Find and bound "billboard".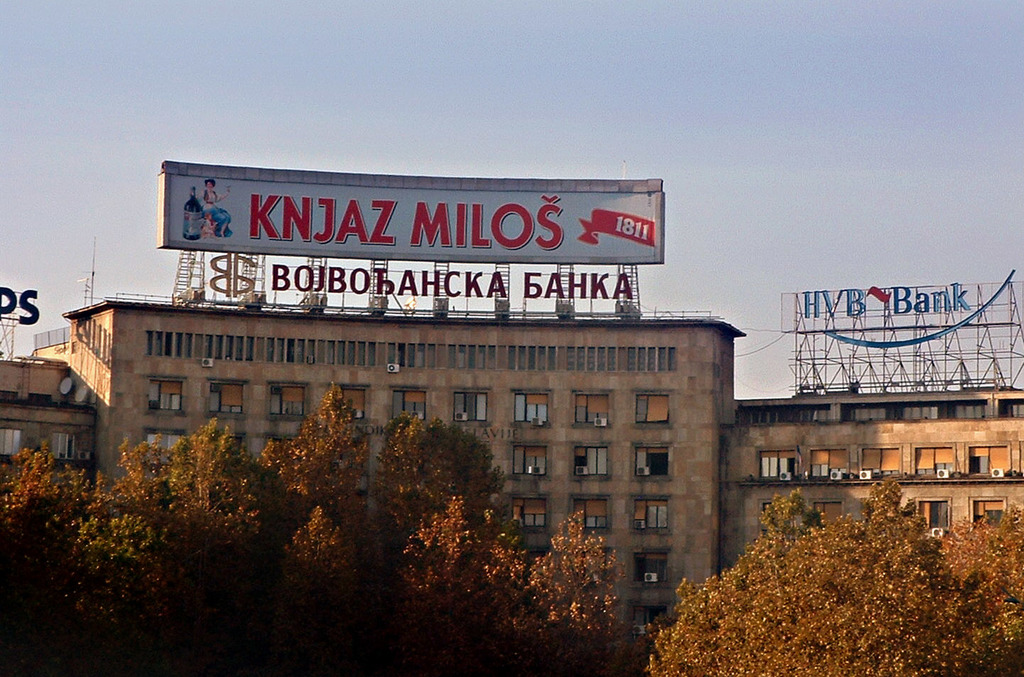
Bound: pyautogui.locateOnScreen(160, 159, 667, 265).
